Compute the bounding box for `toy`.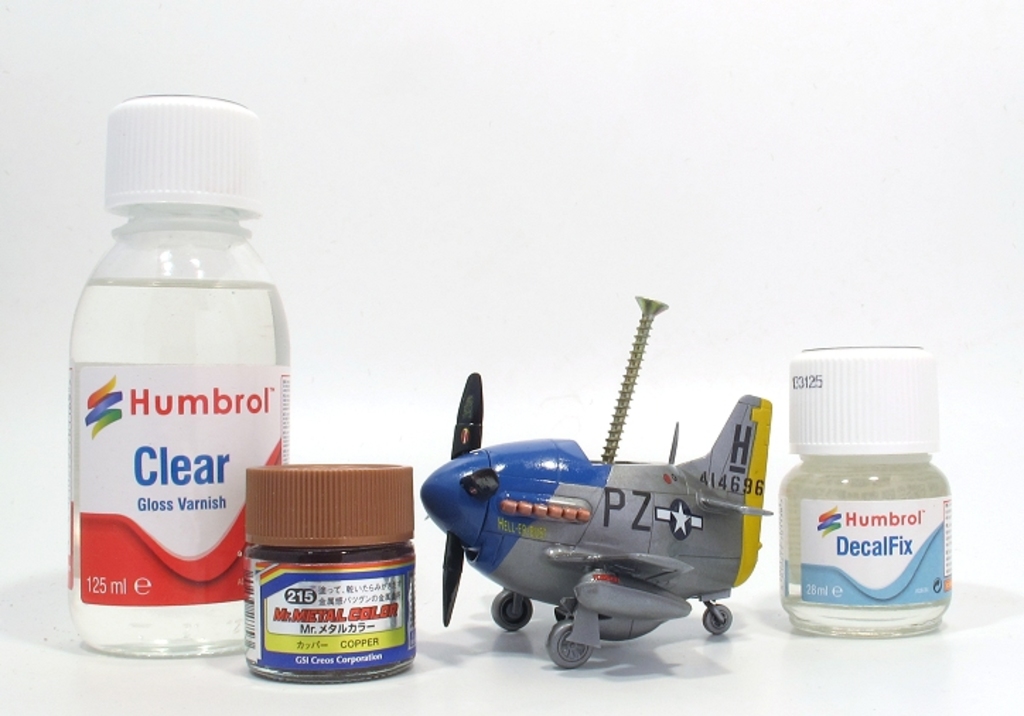
(x1=420, y1=303, x2=795, y2=671).
